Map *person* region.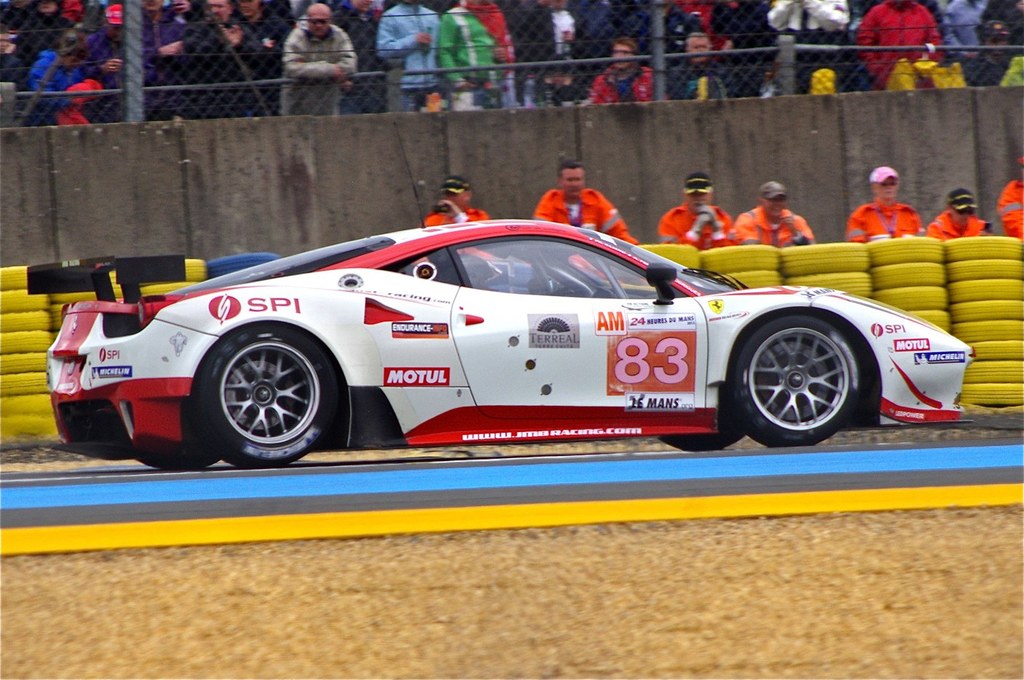
Mapped to BBox(657, 172, 734, 250).
